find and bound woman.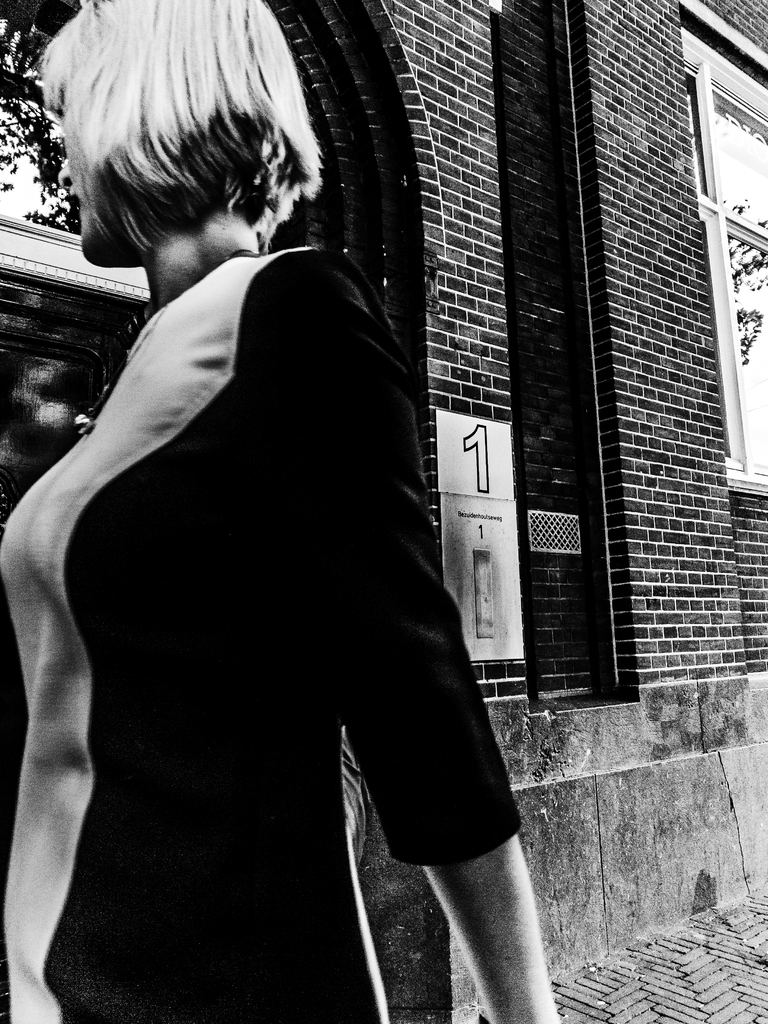
Bound: 0, 12, 541, 1001.
